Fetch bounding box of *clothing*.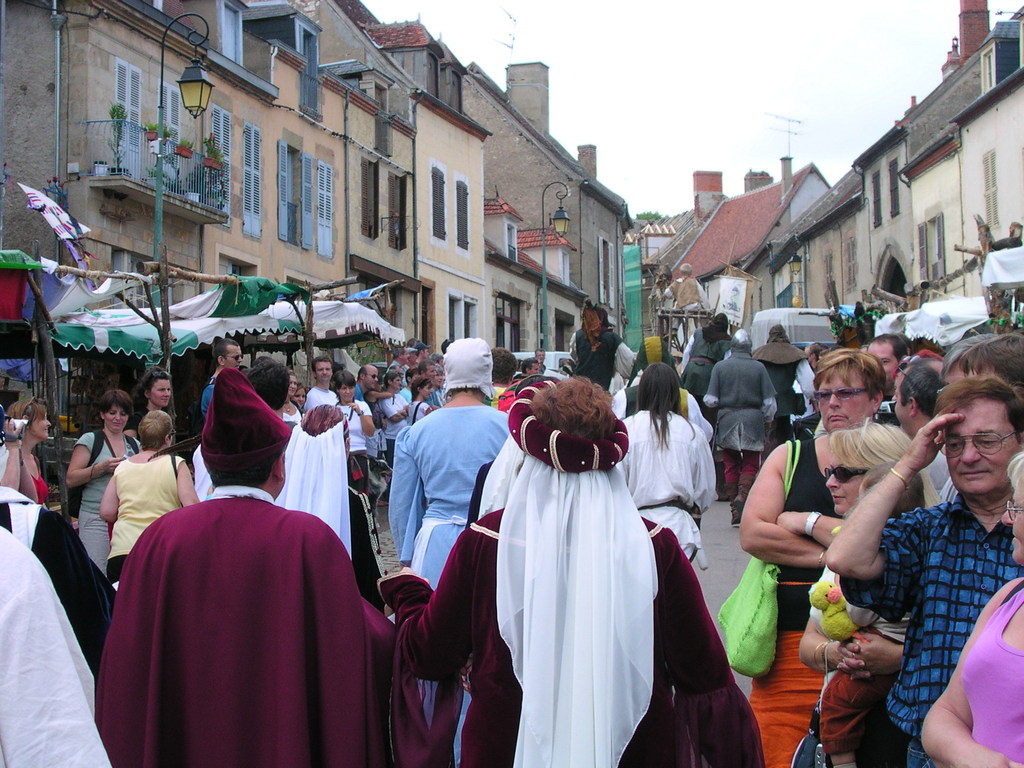
Bbox: <region>876, 394, 900, 424</region>.
